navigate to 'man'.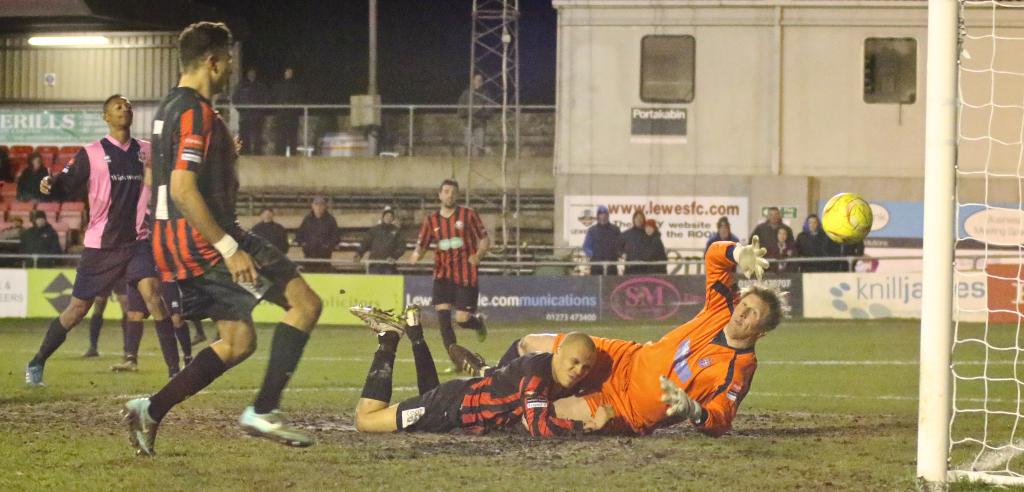
Navigation target: [247,209,286,252].
